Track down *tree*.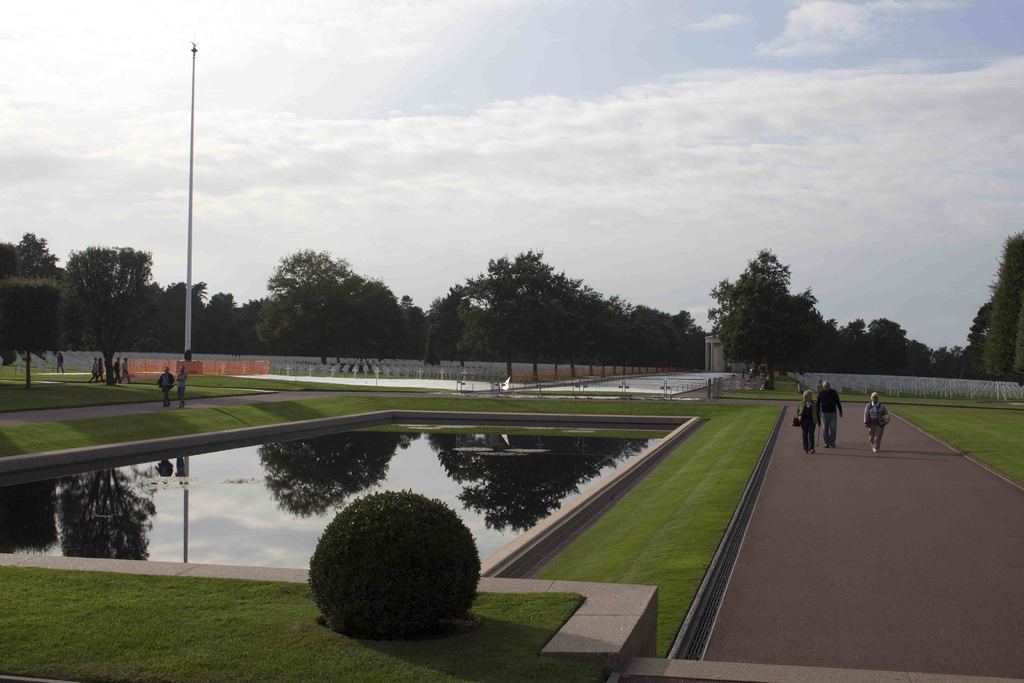
Tracked to [702, 248, 854, 386].
